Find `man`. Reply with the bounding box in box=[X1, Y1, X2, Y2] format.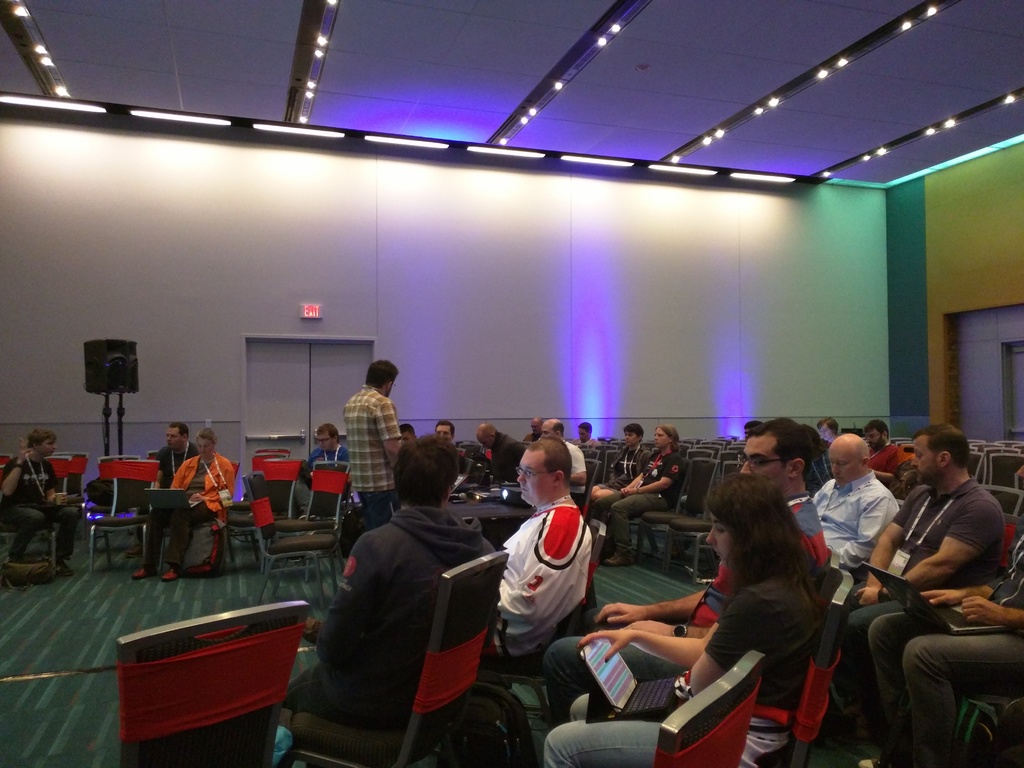
box=[874, 526, 1023, 767].
